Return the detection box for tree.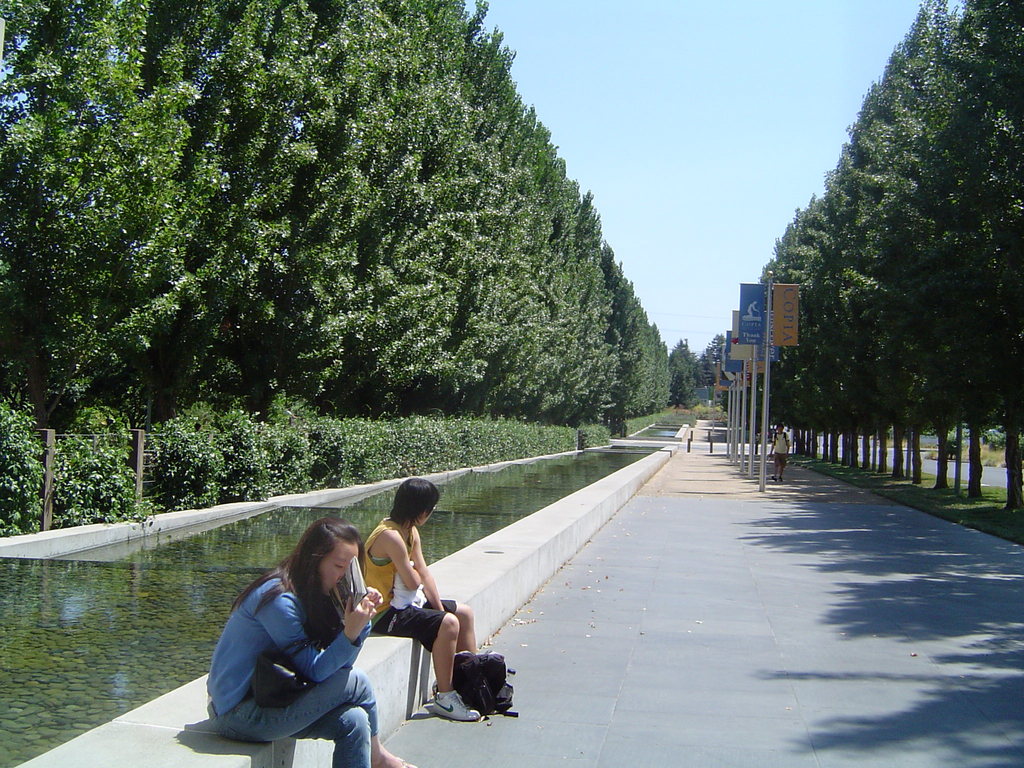
673 333 703 405.
